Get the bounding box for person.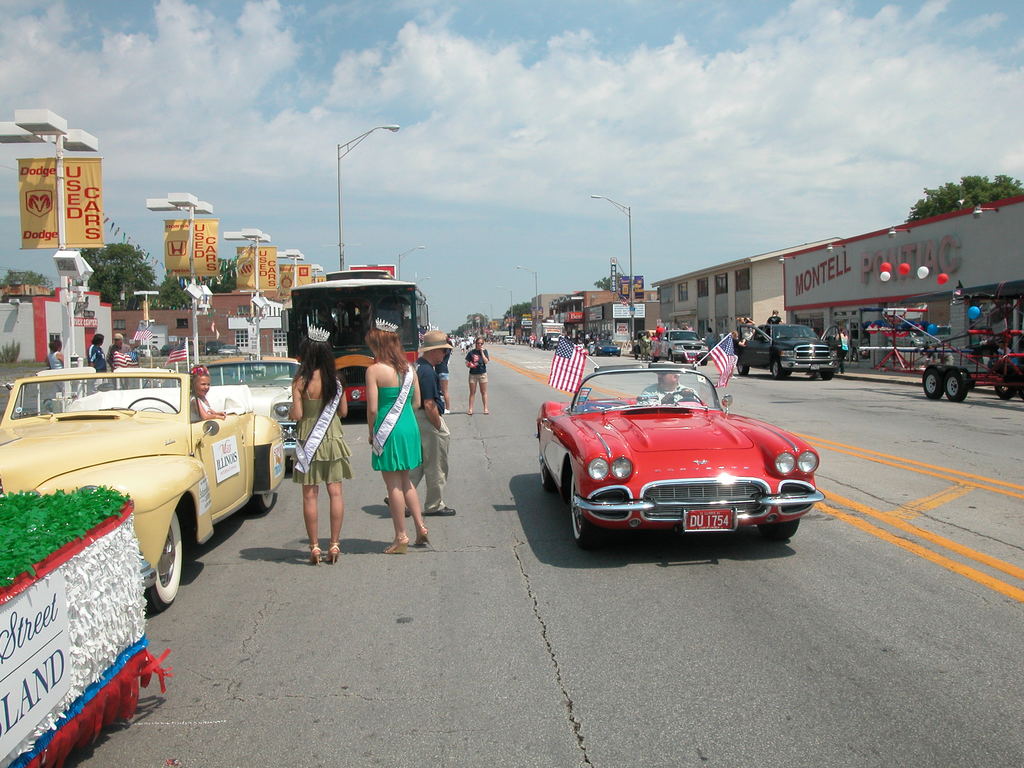
bbox(90, 332, 109, 372).
